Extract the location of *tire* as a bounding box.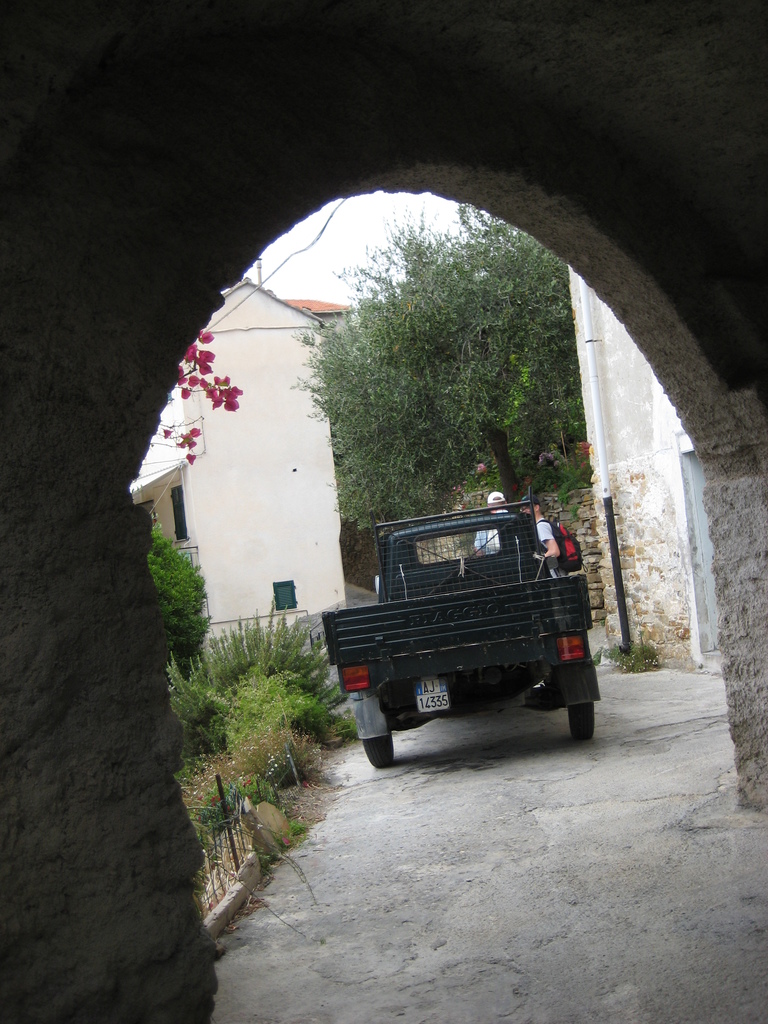
bbox(570, 703, 593, 738).
